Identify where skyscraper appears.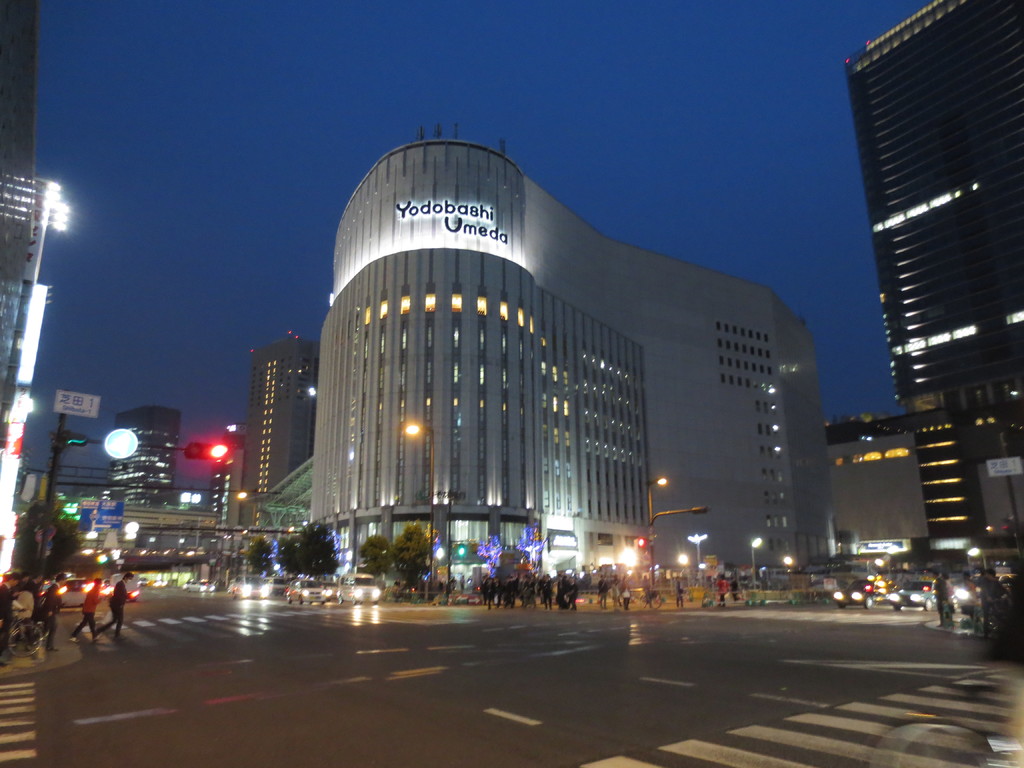
Appears at bbox=(221, 337, 314, 524).
